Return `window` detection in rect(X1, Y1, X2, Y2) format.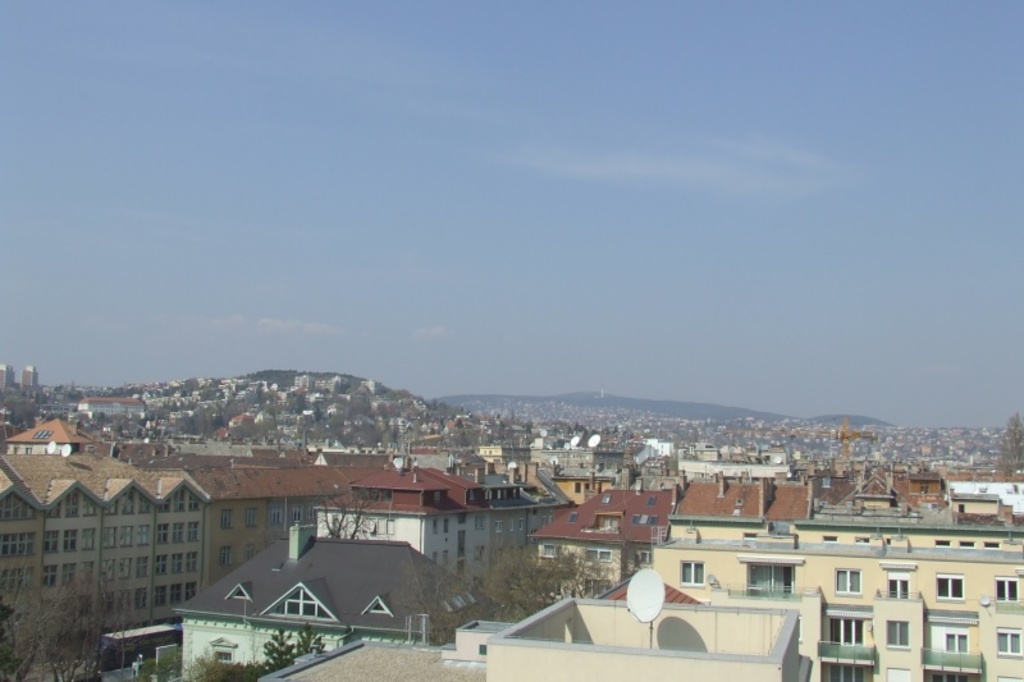
rect(136, 494, 148, 513).
